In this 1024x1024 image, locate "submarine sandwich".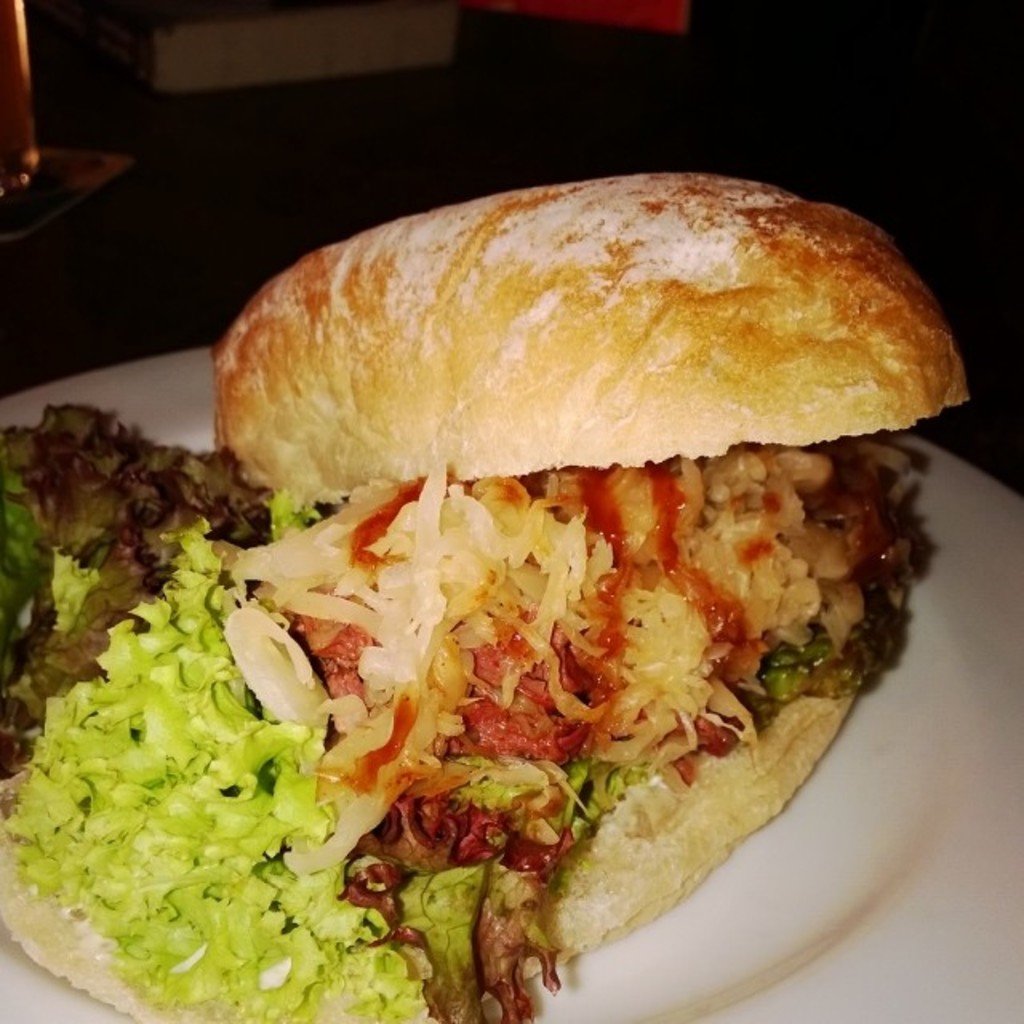
Bounding box: 213/170/971/1022.
